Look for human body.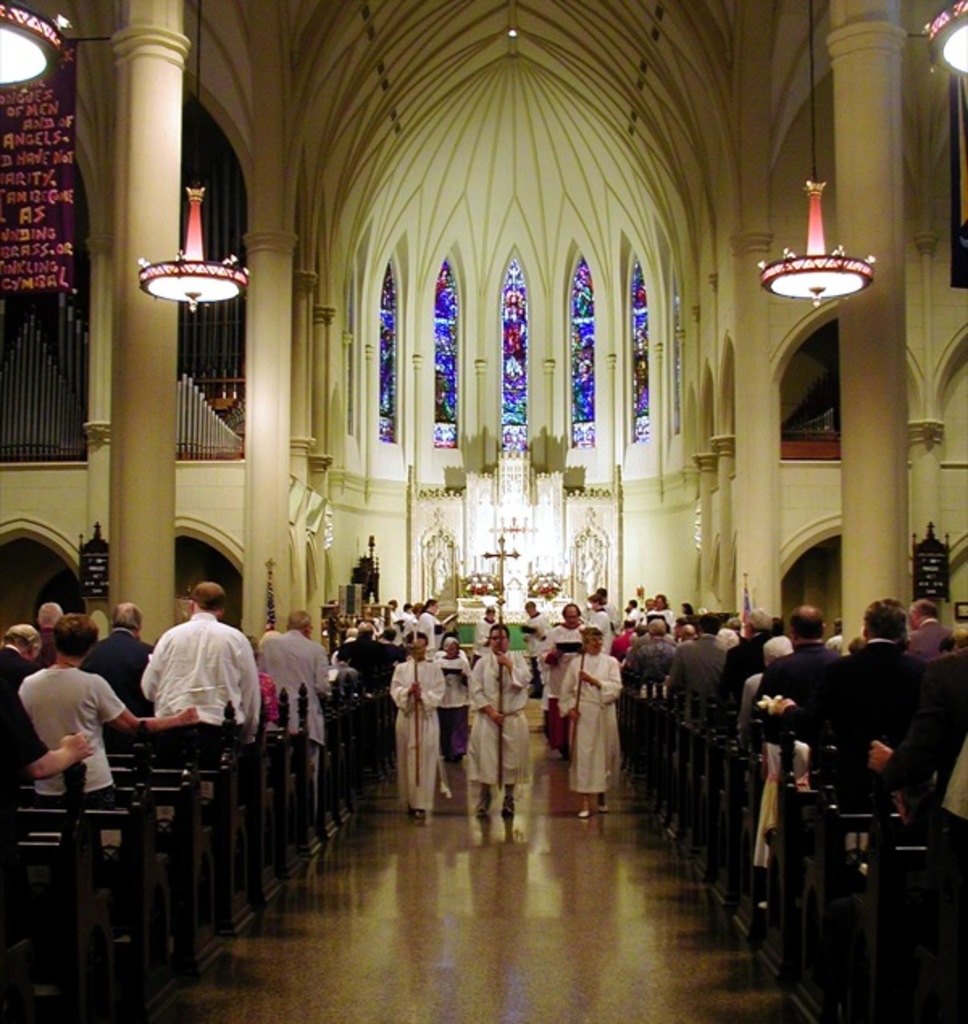
Found: crop(261, 613, 331, 763).
